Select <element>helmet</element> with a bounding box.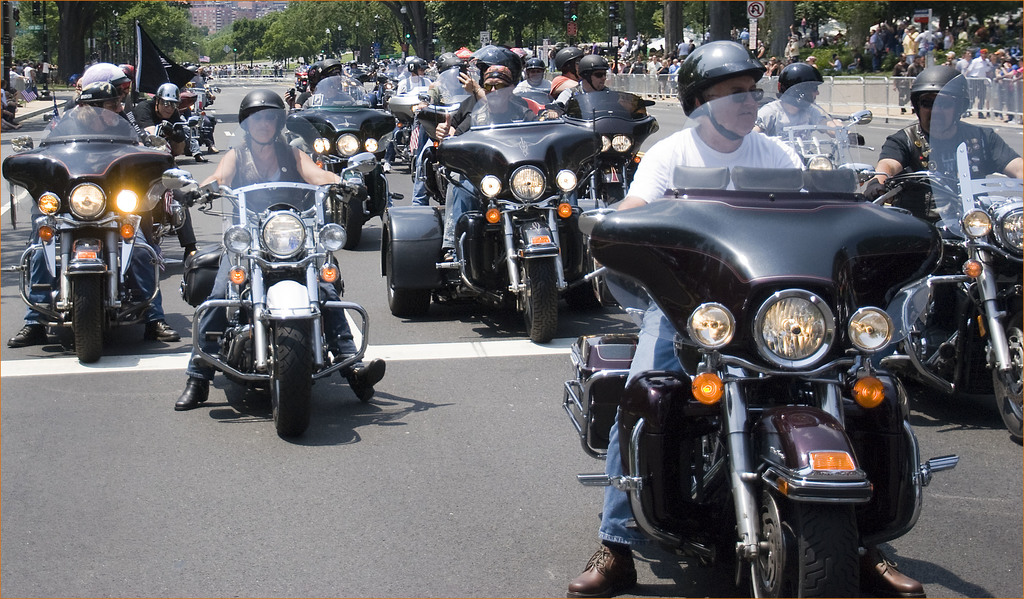
906:63:975:135.
